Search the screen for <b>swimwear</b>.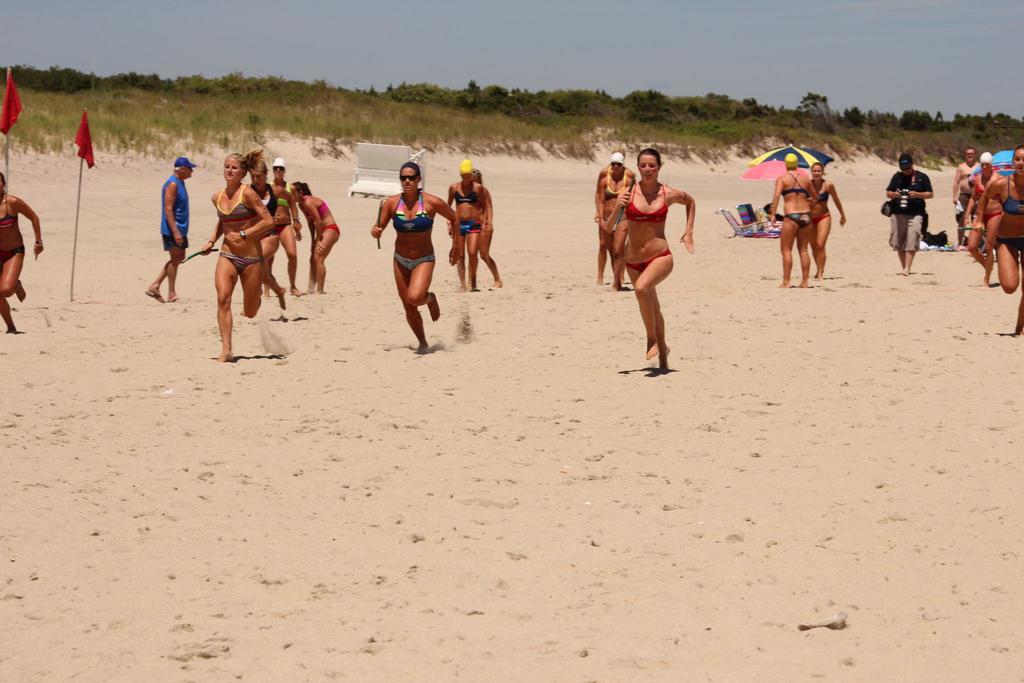
Found at bbox(782, 174, 807, 195).
